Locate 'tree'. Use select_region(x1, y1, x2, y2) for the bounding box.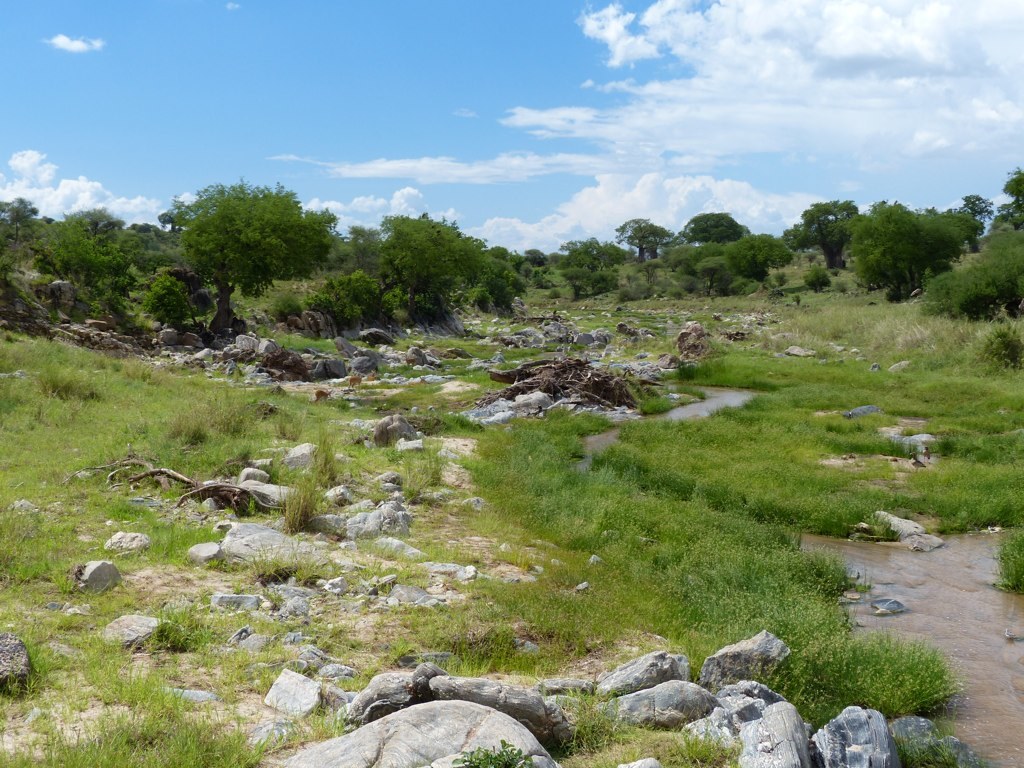
select_region(840, 198, 985, 303).
